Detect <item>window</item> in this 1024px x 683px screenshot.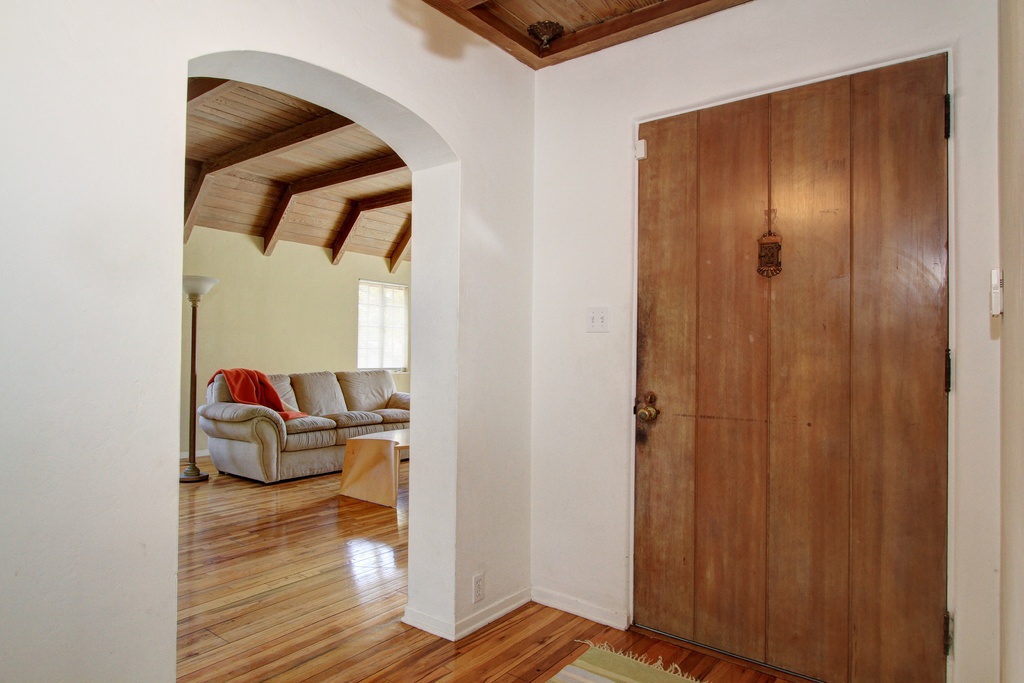
Detection: pyautogui.locateOnScreen(344, 261, 409, 381).
